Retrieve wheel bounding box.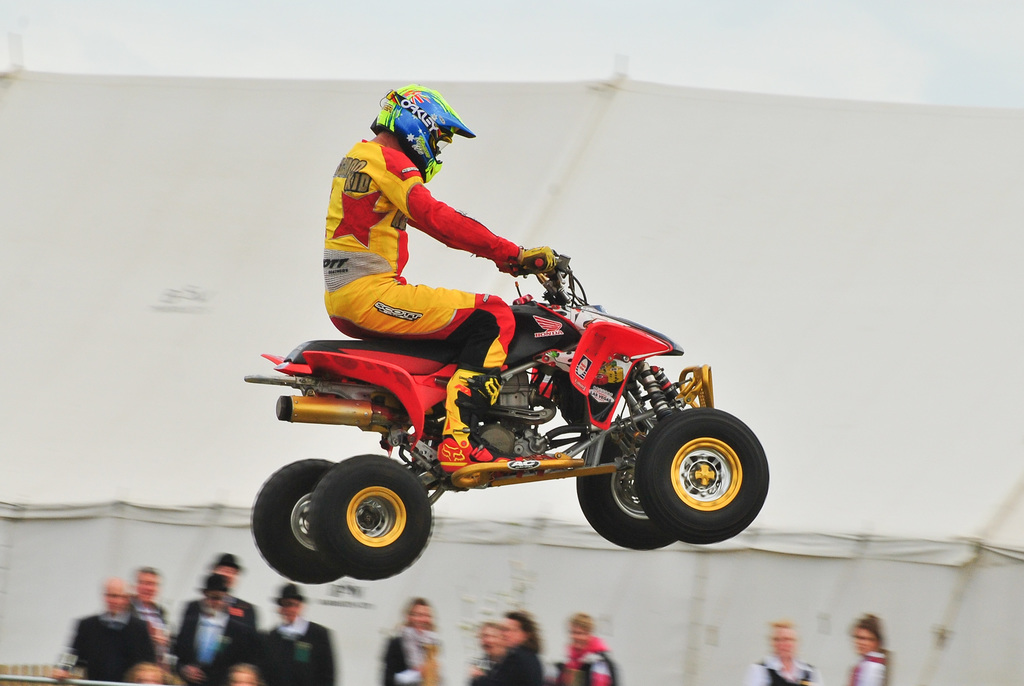
Bounding box: detection(581, 418, 662, 553).
